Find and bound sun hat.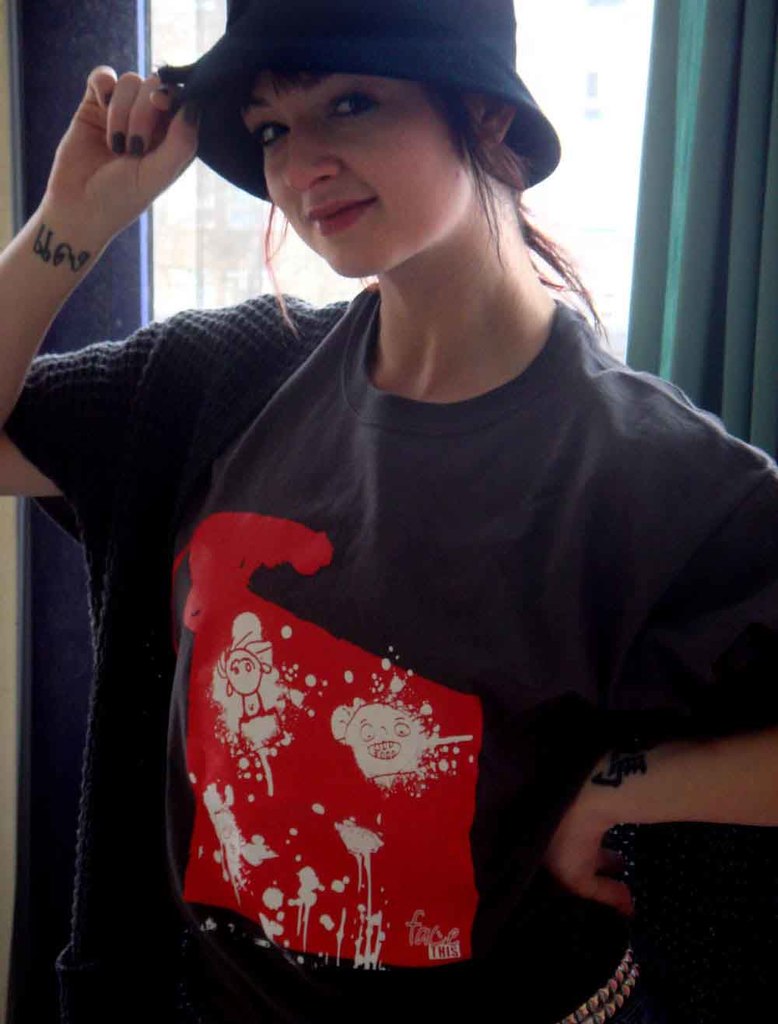
Bound: bbox(168, 0, 566, 204).
